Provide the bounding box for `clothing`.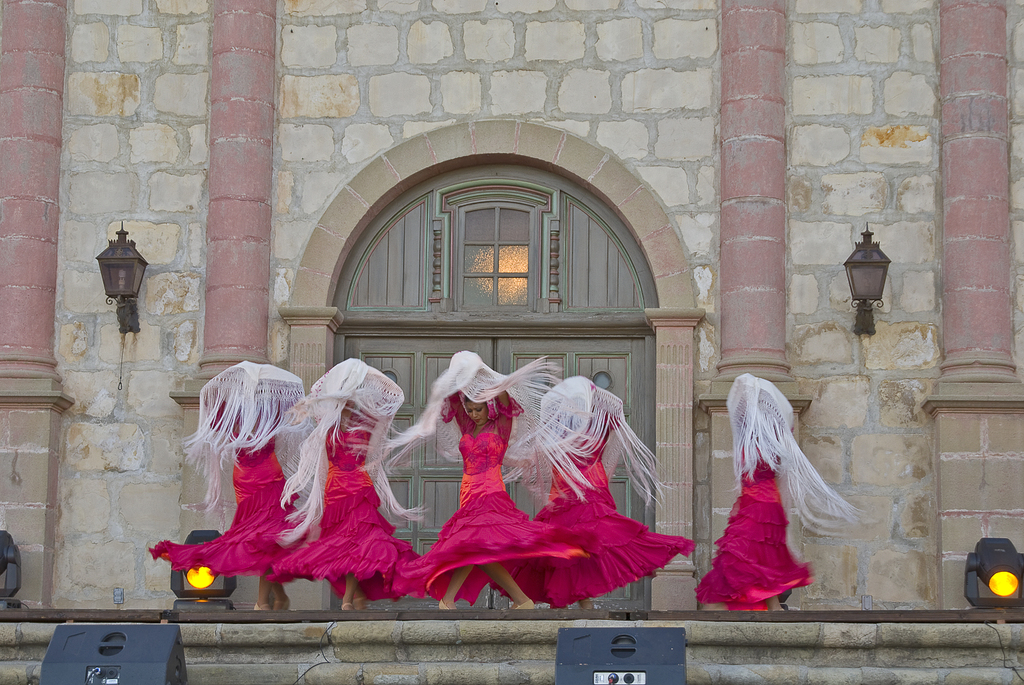
{"left": 143, "top": 352, "right": 323, "bottom": 582}.
